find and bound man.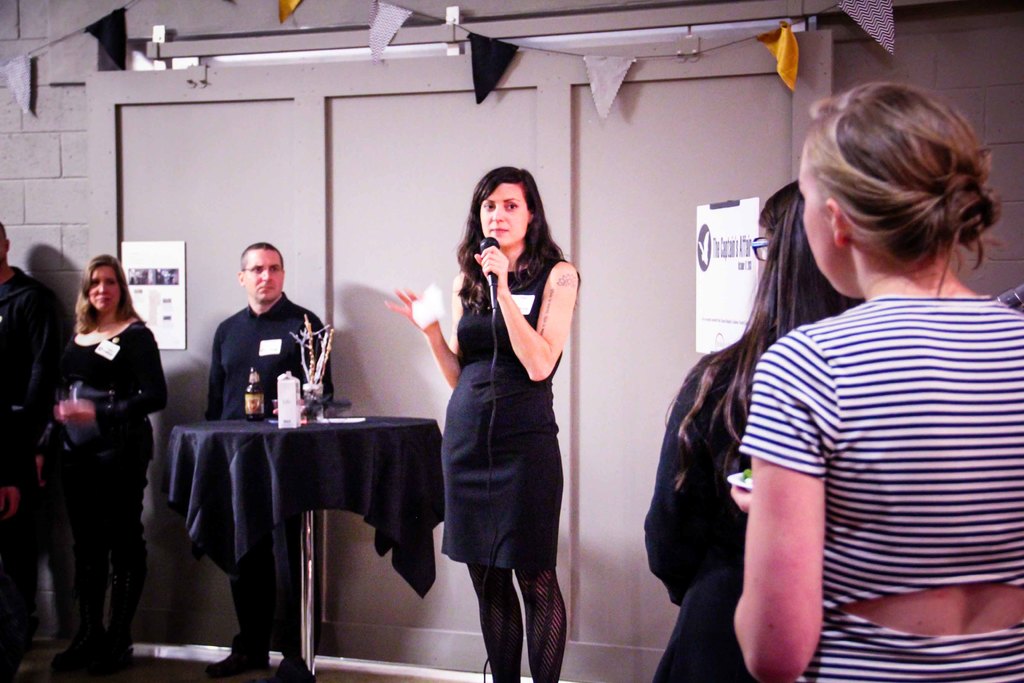
Bound: bbox(204, 242, 341, 682).
